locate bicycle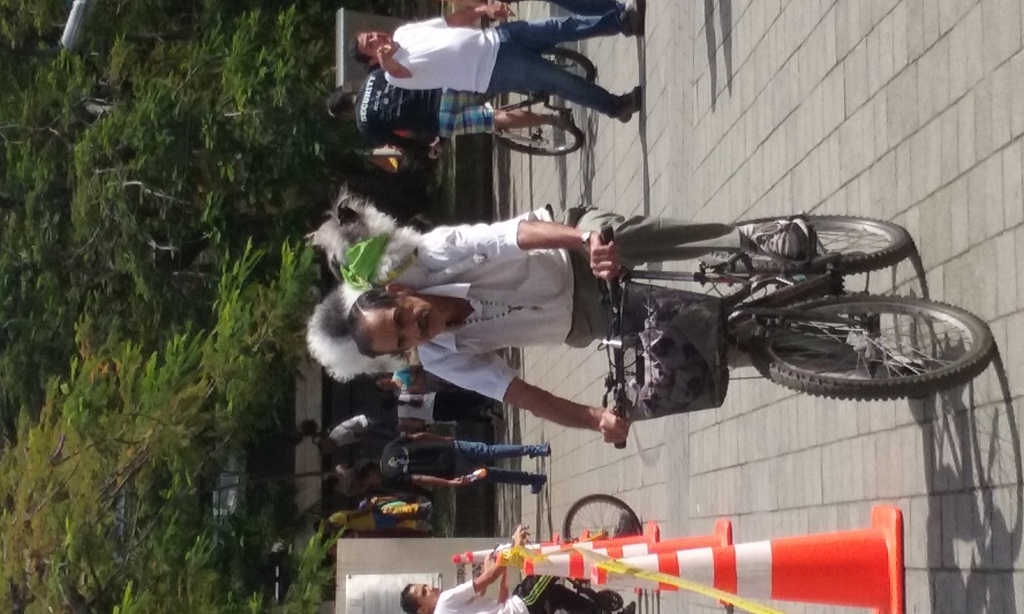
locate(602, 219, 996, 448)
